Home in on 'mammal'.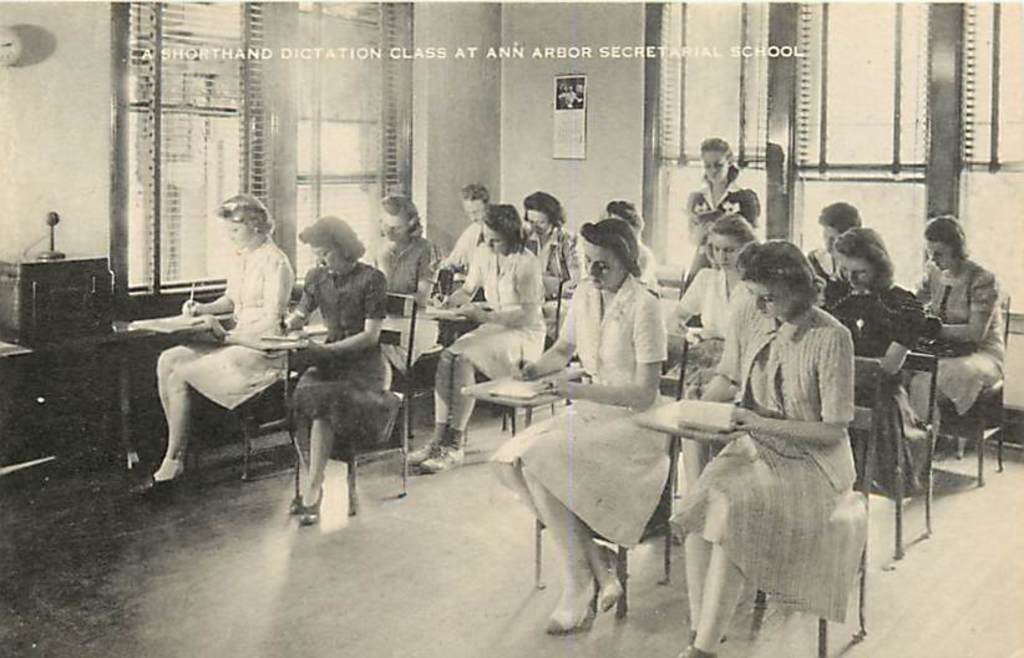
Homed in at [x1=681, y1=136, x2=761, y2=295].
